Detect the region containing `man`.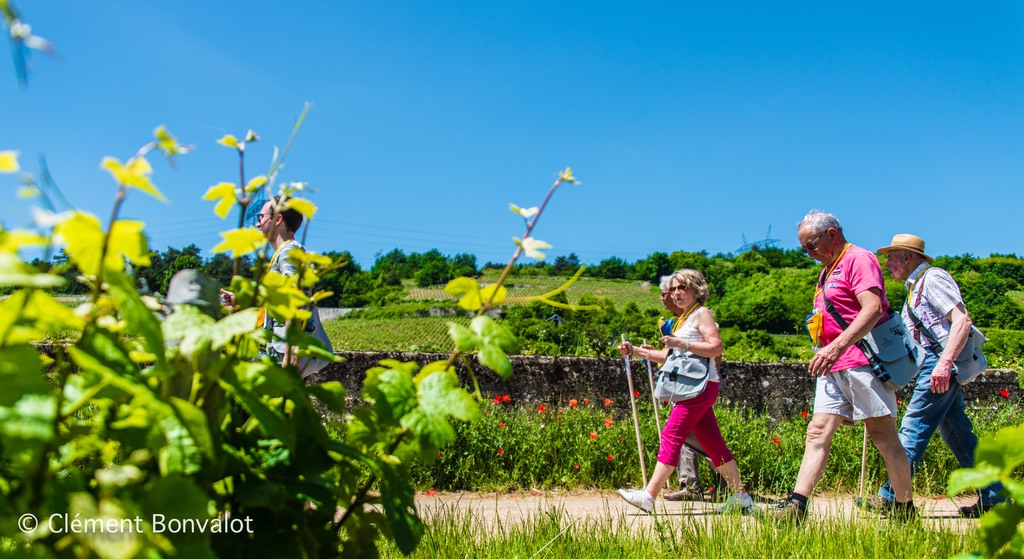
217:190:316:362.
